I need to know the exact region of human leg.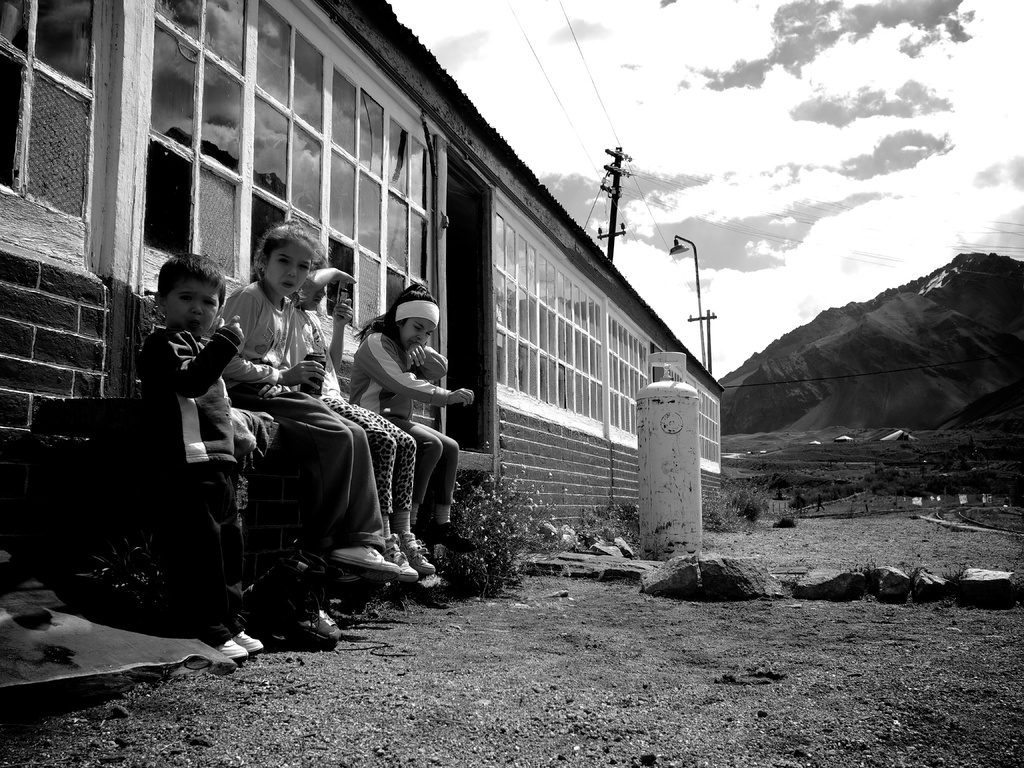
Region: select_region(413, 414, 445, 562).
